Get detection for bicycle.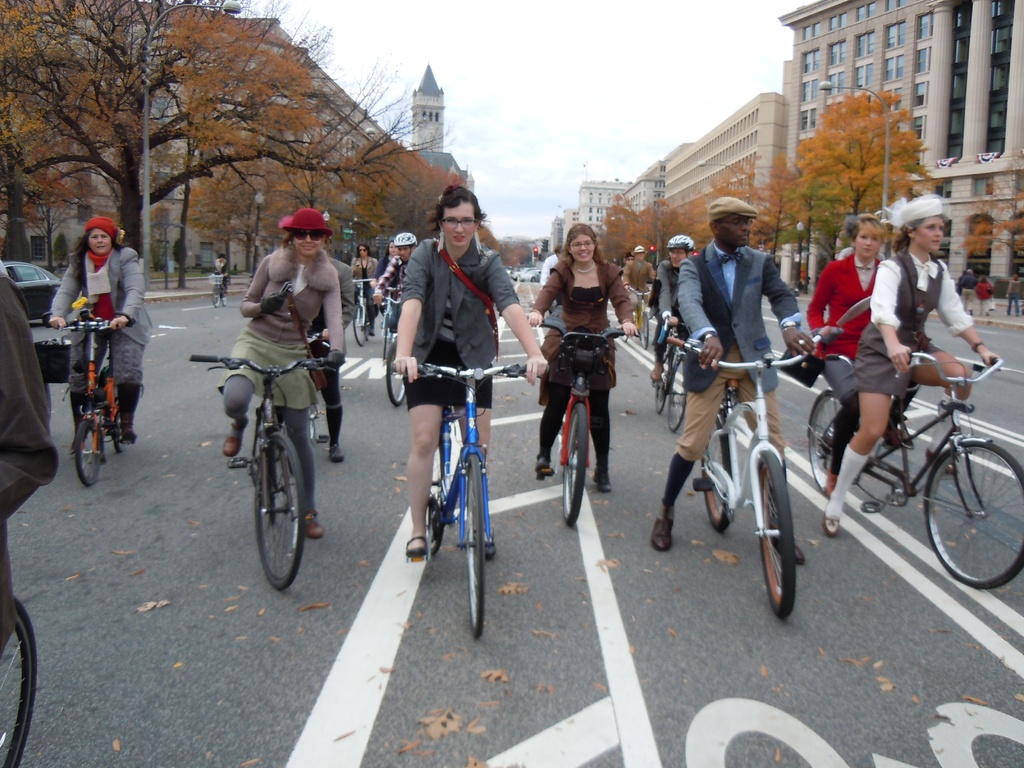
Detection: BBox(625, 289, 655, 355).
